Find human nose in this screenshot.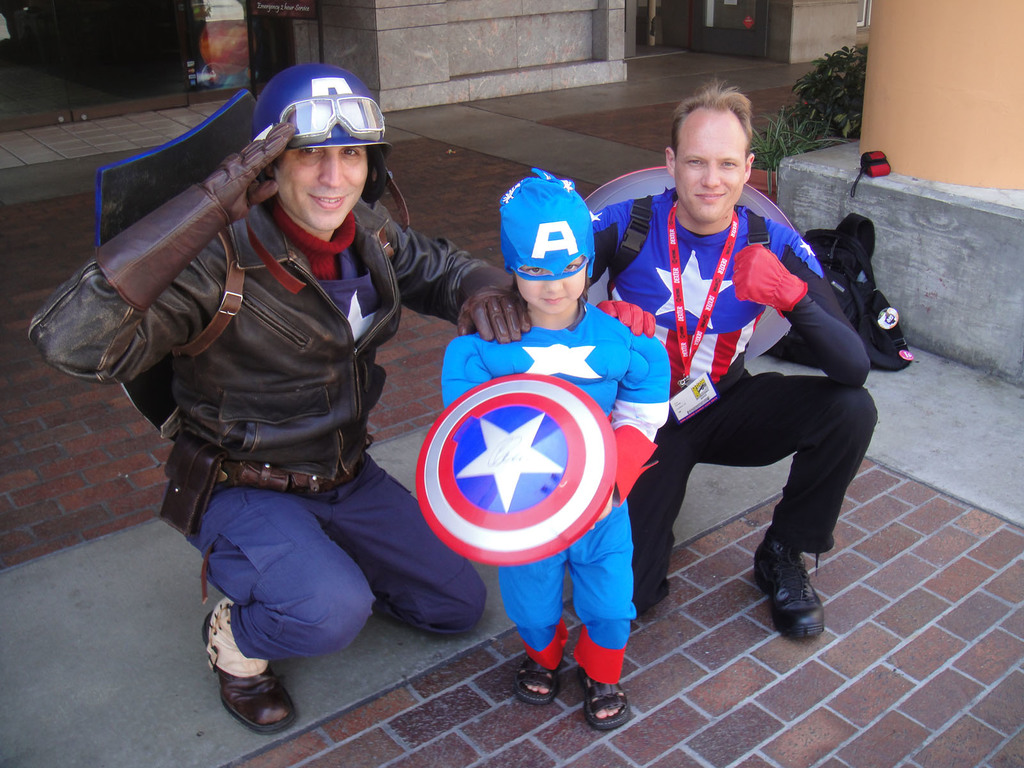
The bounding box for human nose is (left=701, top=161, right=722, bottom=191).
